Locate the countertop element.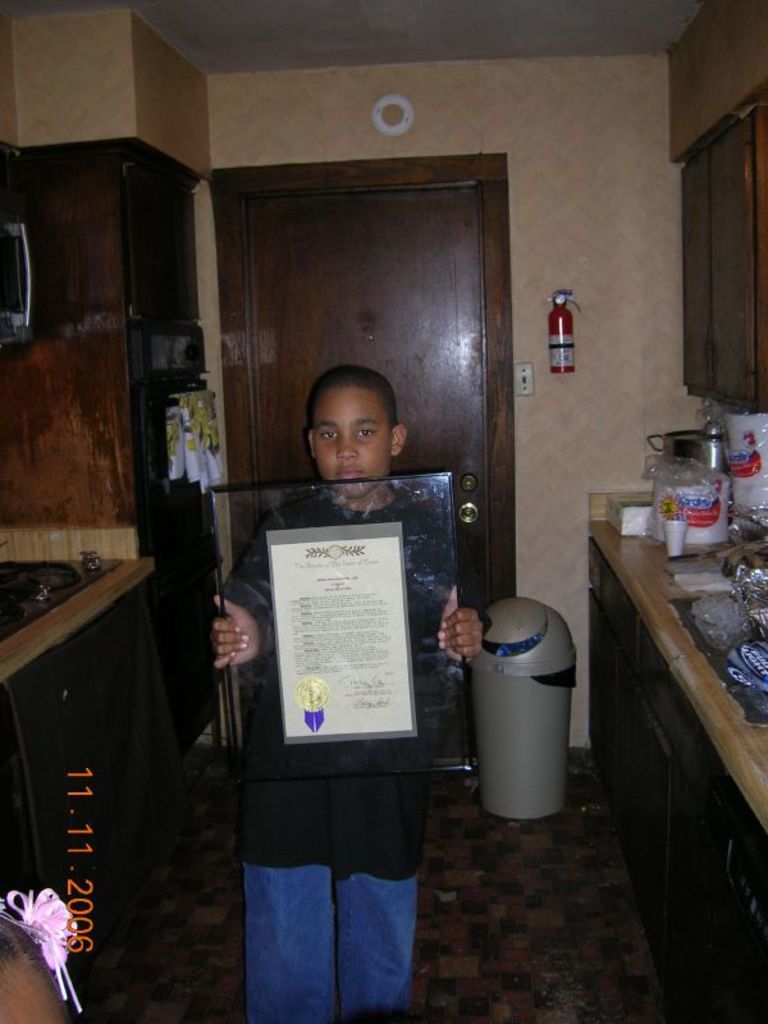
Element bbox: 0 553 154 678.
